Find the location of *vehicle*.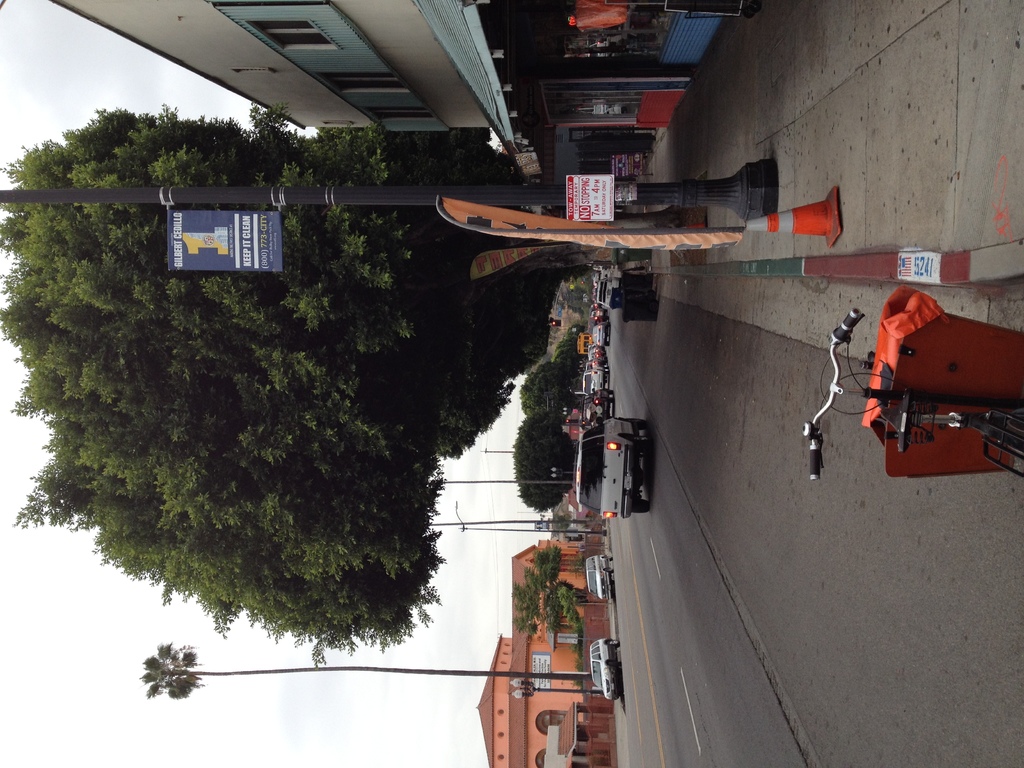
Location: 799,305,1023,484.
